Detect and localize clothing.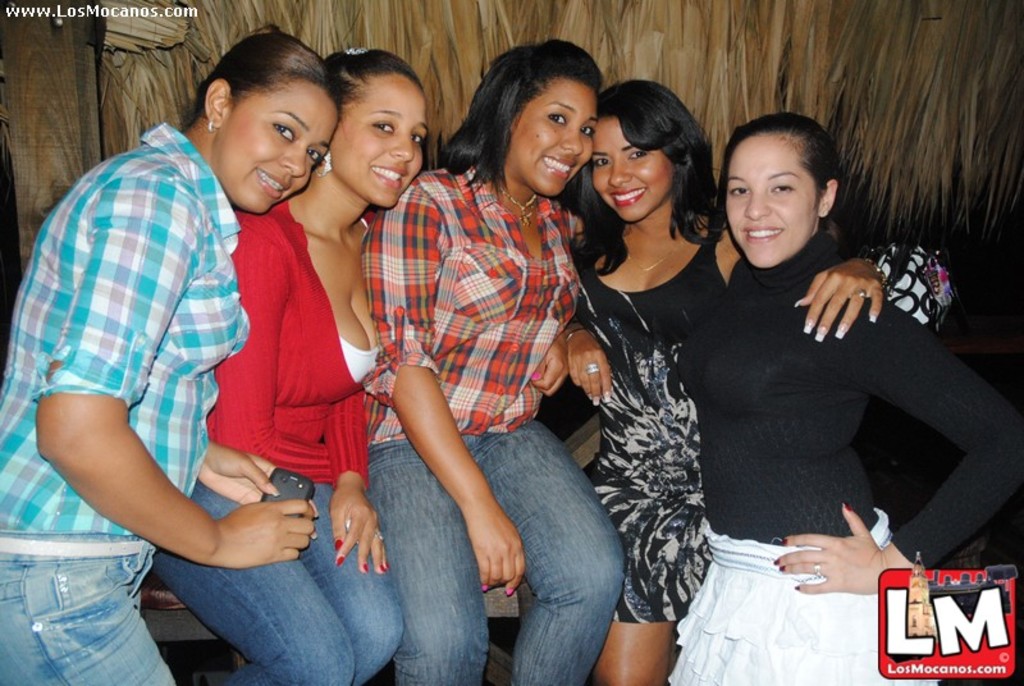
Localized at region(669, 227, 1023, 685).
